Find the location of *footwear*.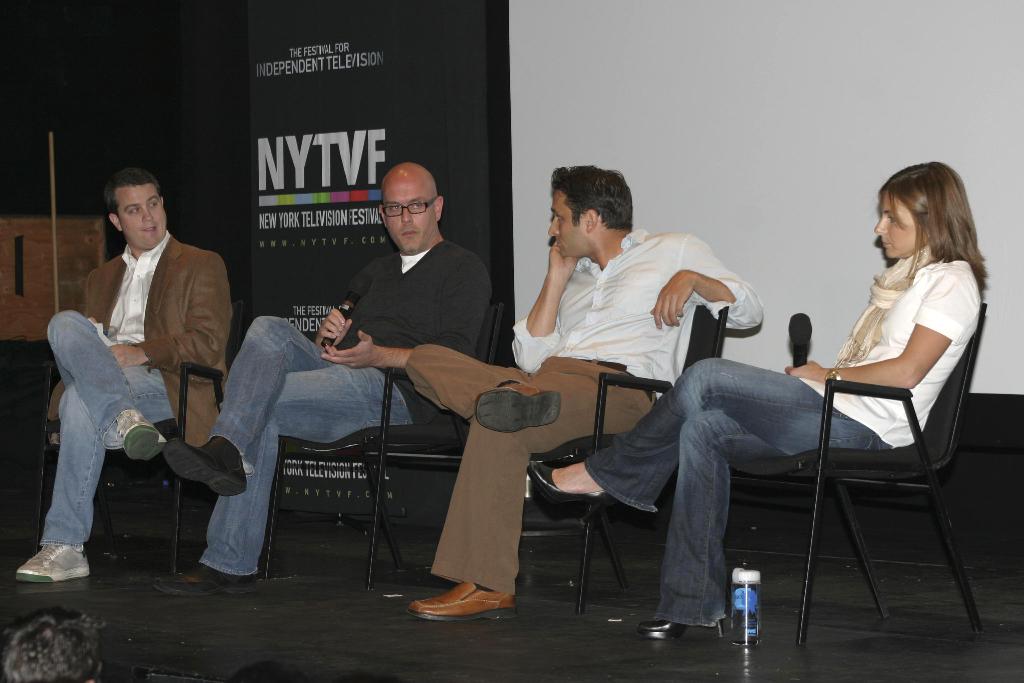
Location: [x1=404, y1=585, x2=513, y2=635].
